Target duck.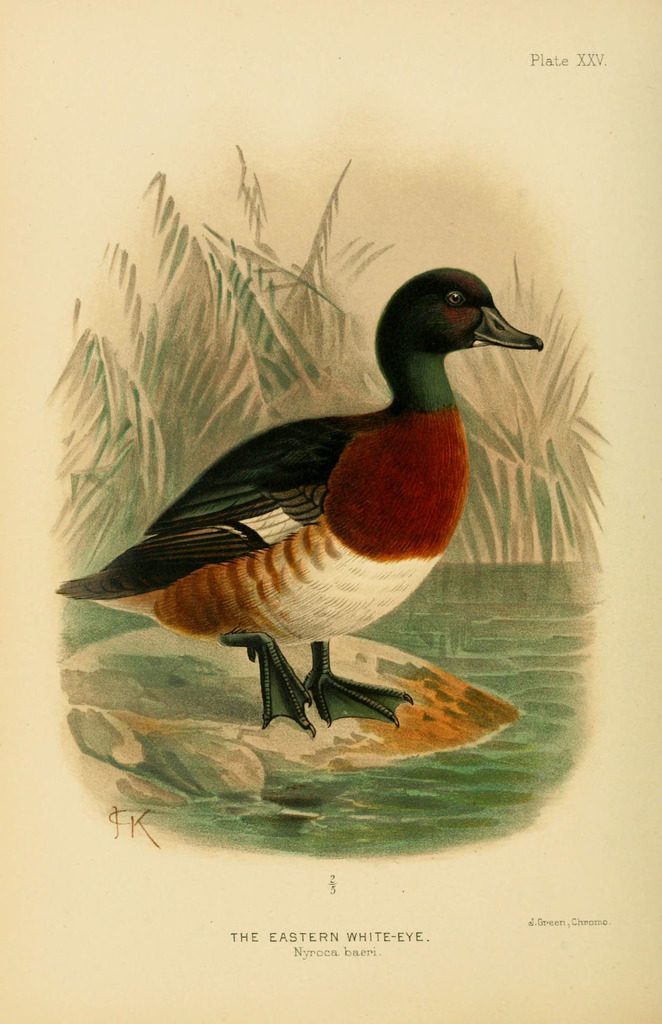
Target region: Rect(54, 262, 545, 736).
